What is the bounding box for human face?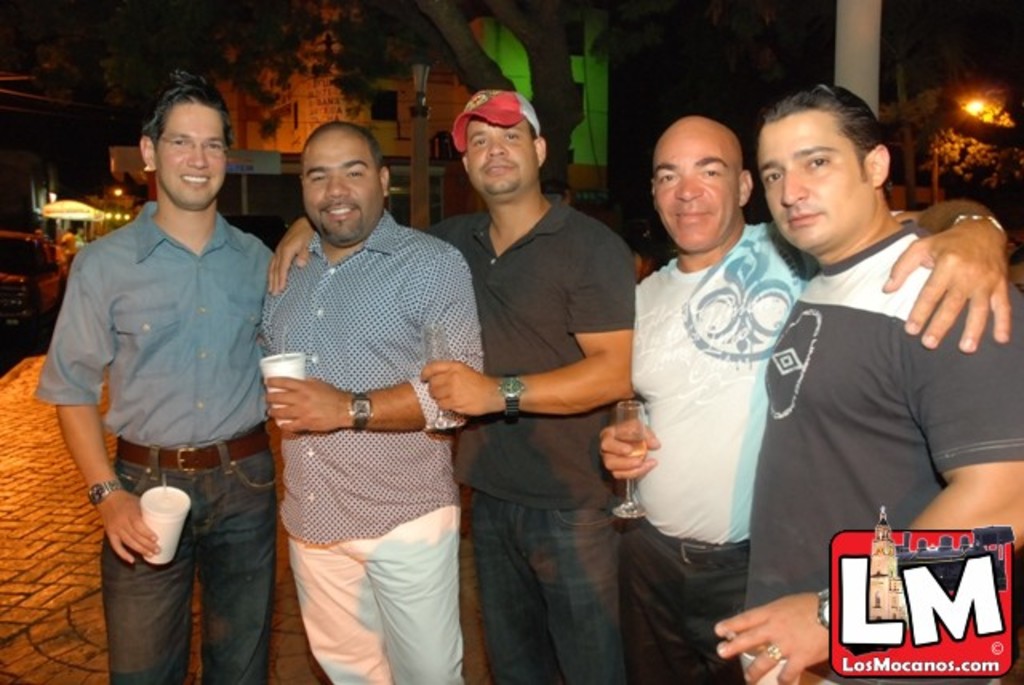
304/126/394/251.
